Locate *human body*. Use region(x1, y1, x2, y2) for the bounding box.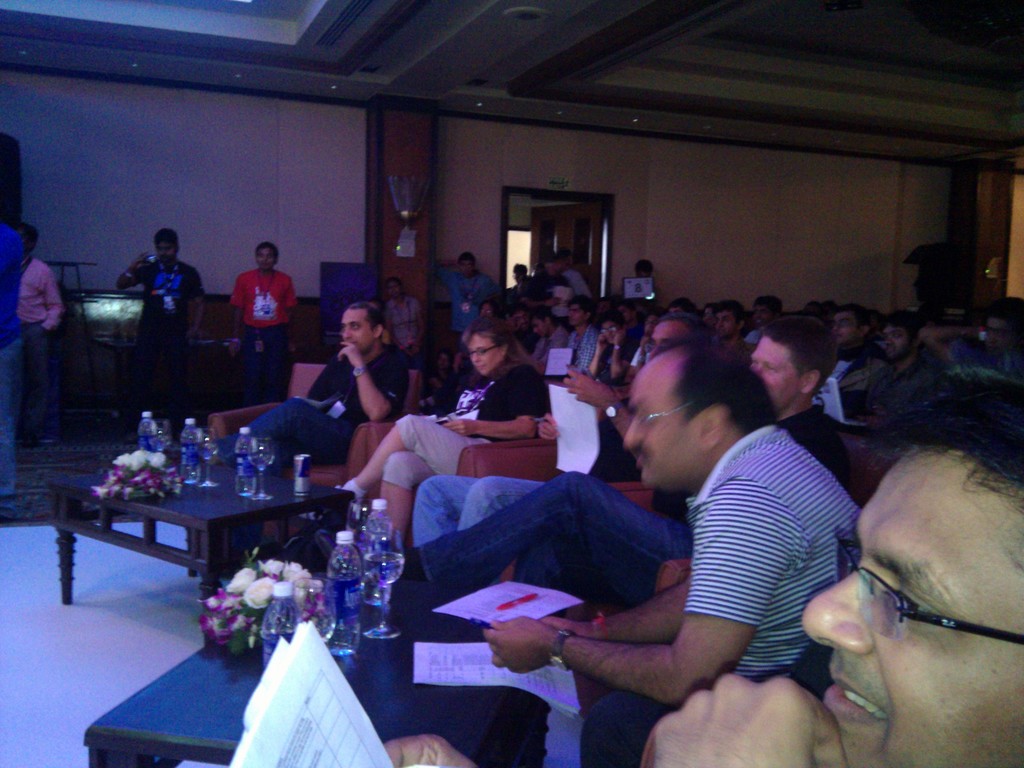
region(626, 292, 893, 767).
